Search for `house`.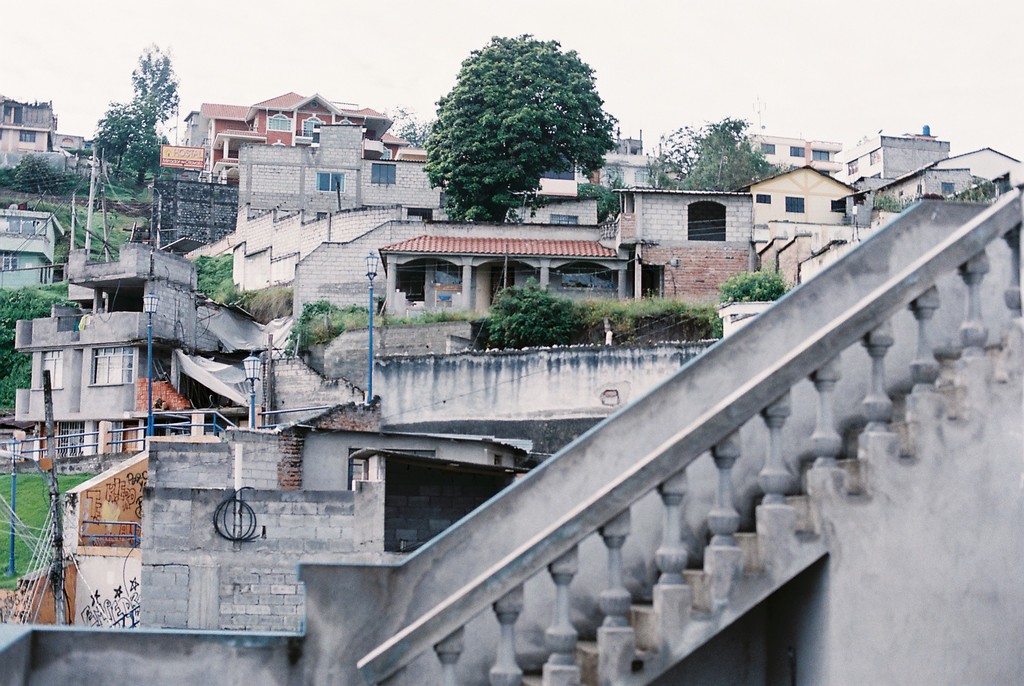
Found at {"left": 511, "top": 143, "right": 618, "bottom": 231}.
